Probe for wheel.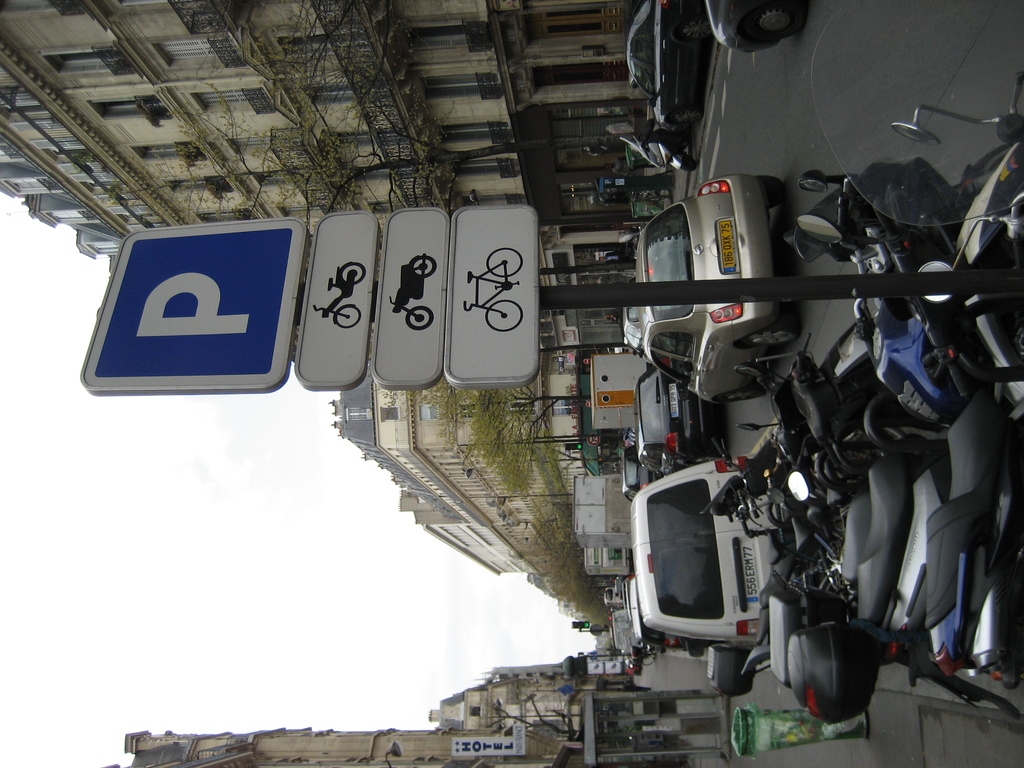
Probe result: 486:300:522:332.
